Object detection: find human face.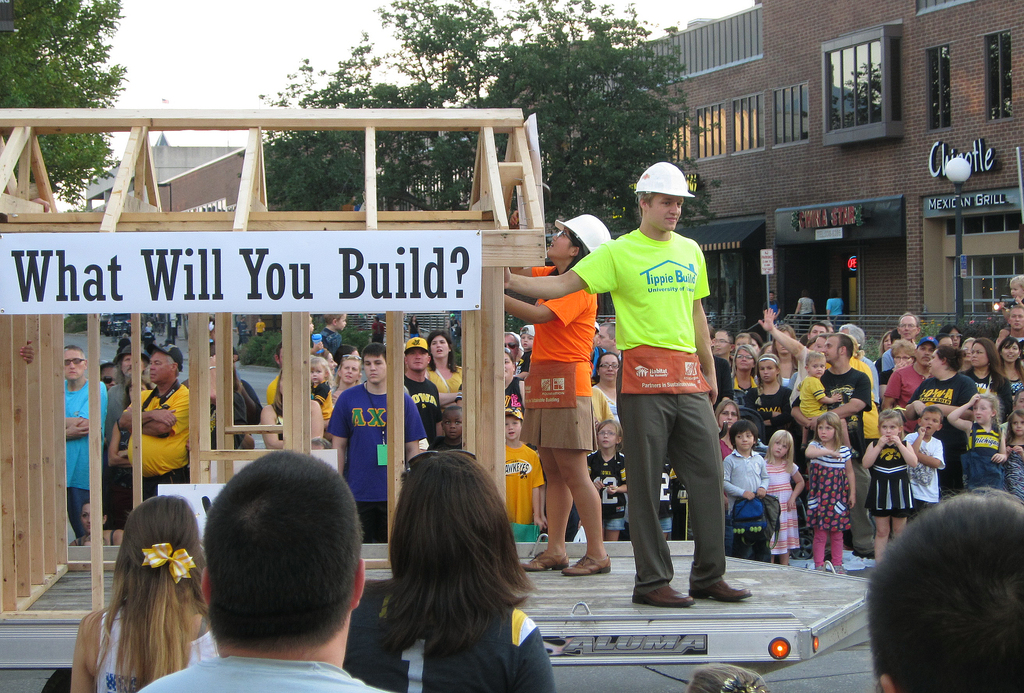
locate(545, 233, 572, 257).
